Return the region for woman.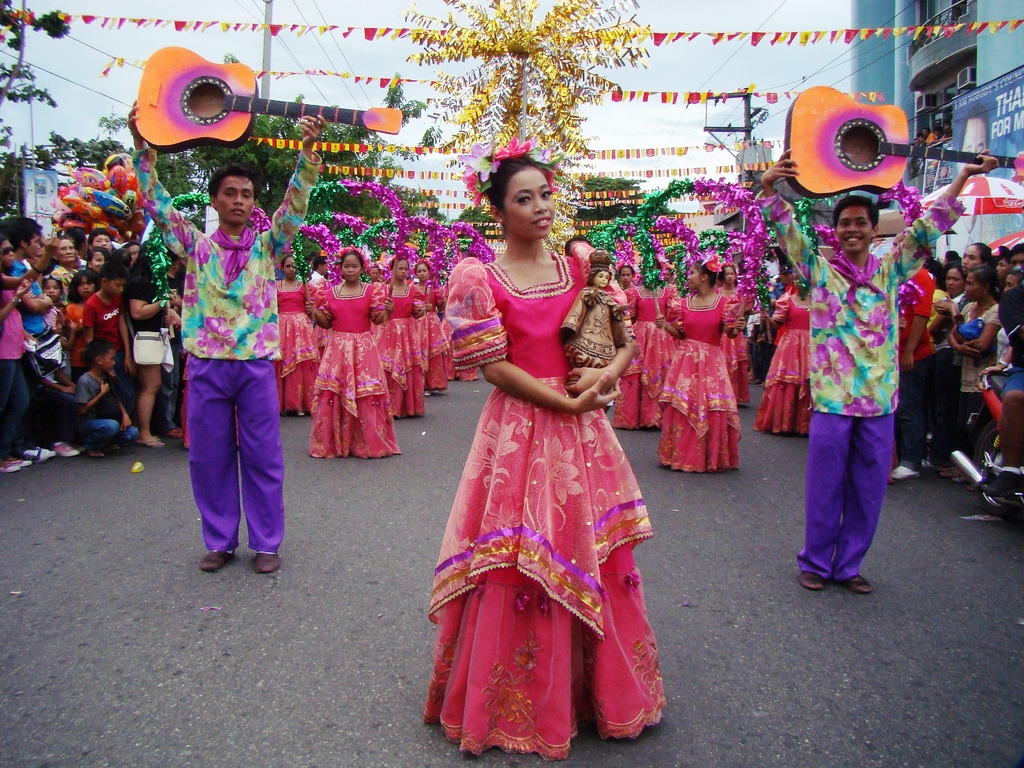
box(616, 255, 686, 428).
